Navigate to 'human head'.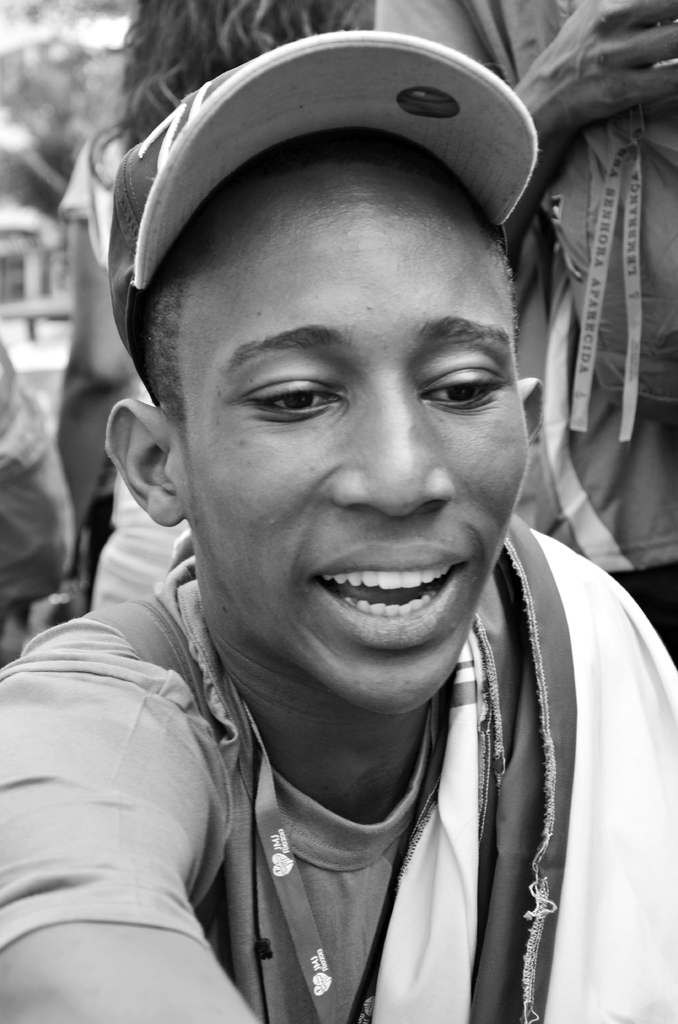
Navigation target: {"left": 127, "top": 36, "right": 526, "bottom": 625}.
